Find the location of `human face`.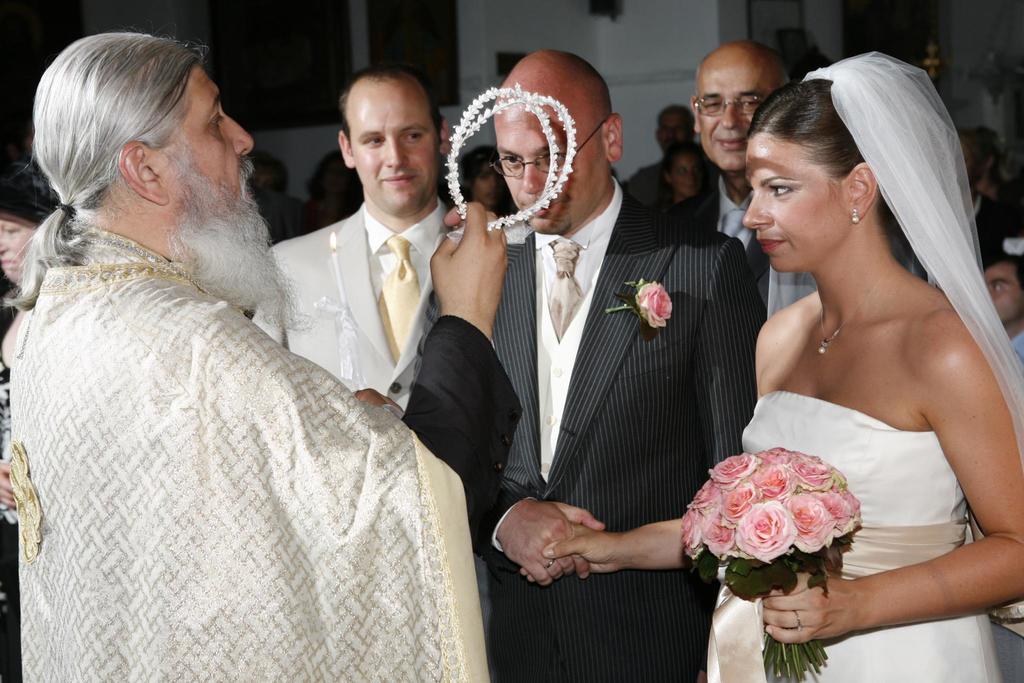
Location: x1=740 y1=135 x2=839 y2=277.
